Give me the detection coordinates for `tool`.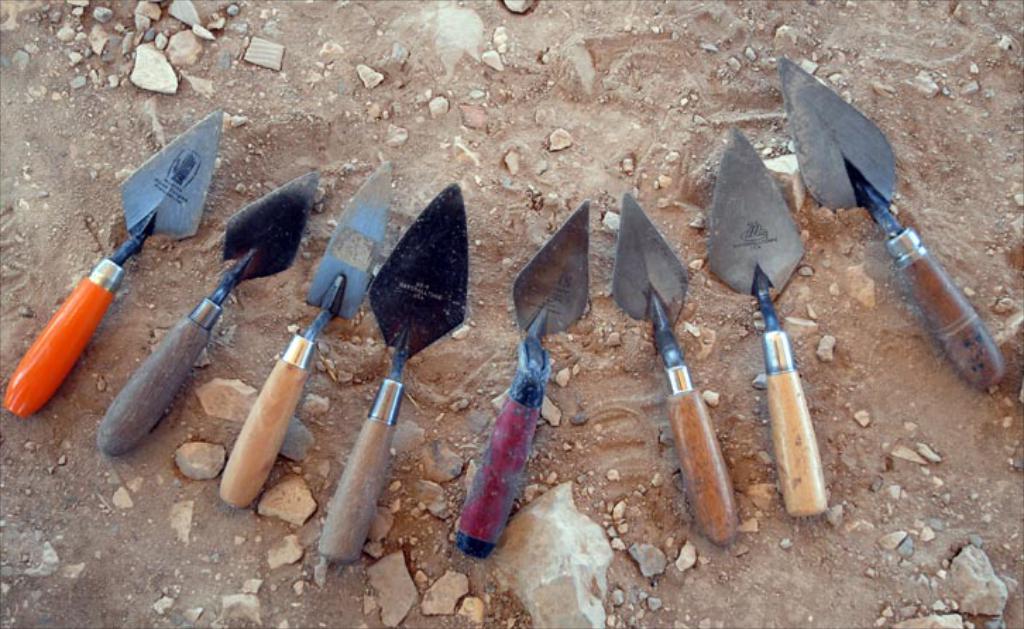
bbox(447, 203, 590, 554).
